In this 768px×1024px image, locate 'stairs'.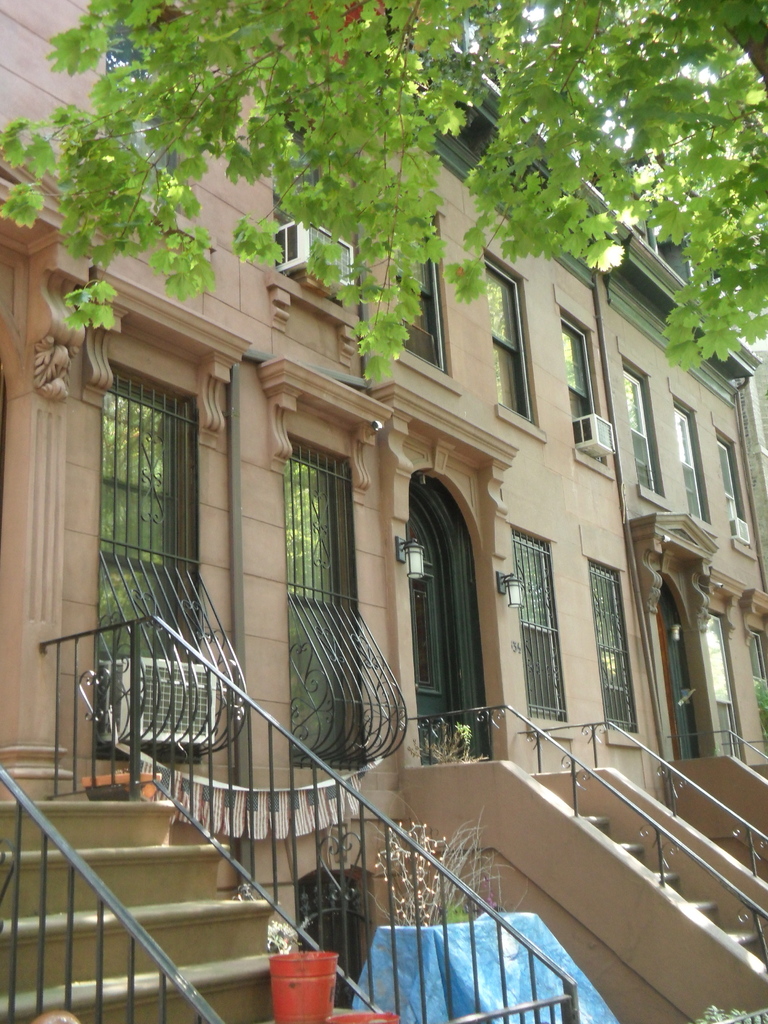
Bounding box: [0, 788, 298, 1021].
